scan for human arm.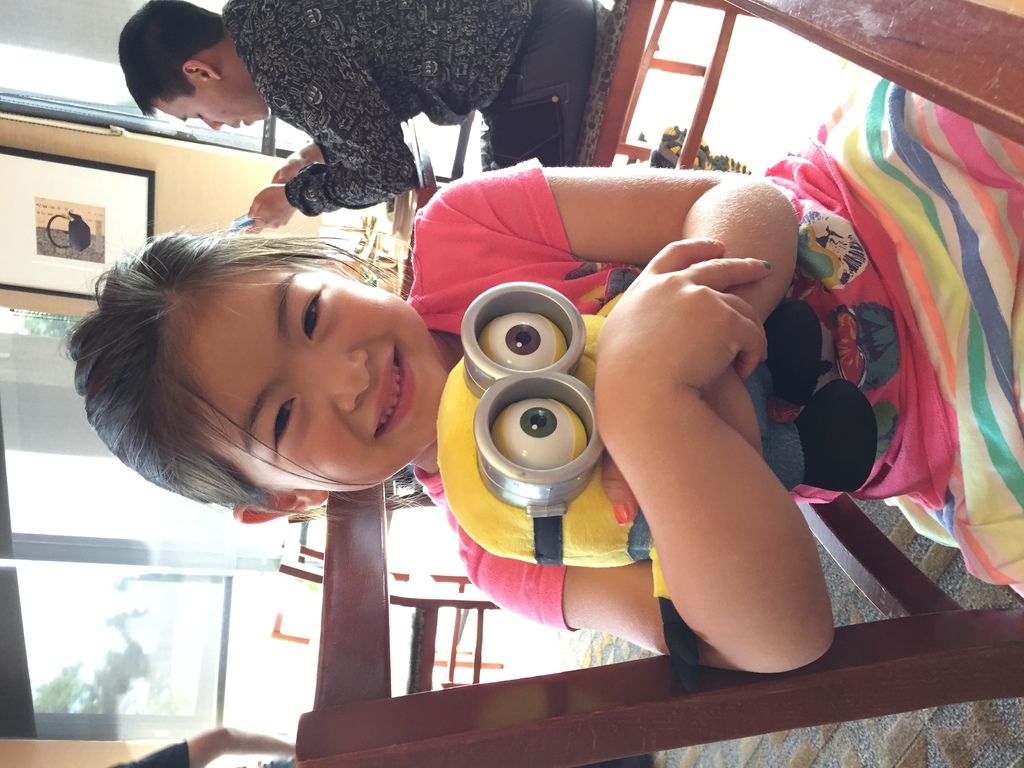
Scan result: [left=605, top=204, right=836, bottom=689].
